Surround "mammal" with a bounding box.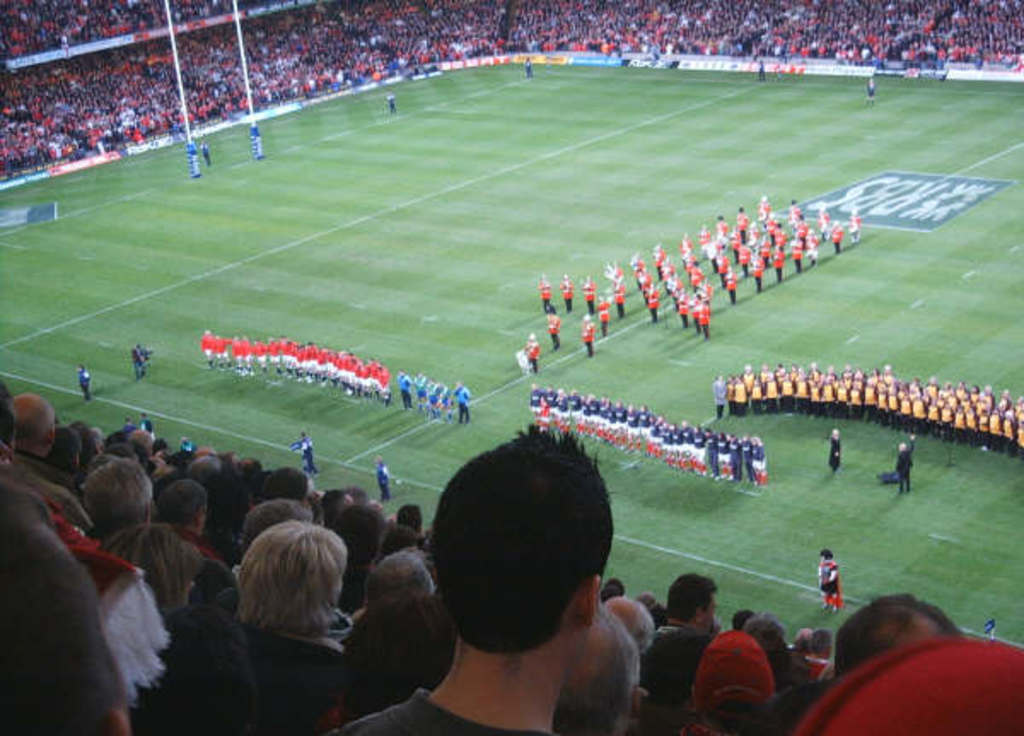
<bbox>792, 237, 800, 268</bbox>.
